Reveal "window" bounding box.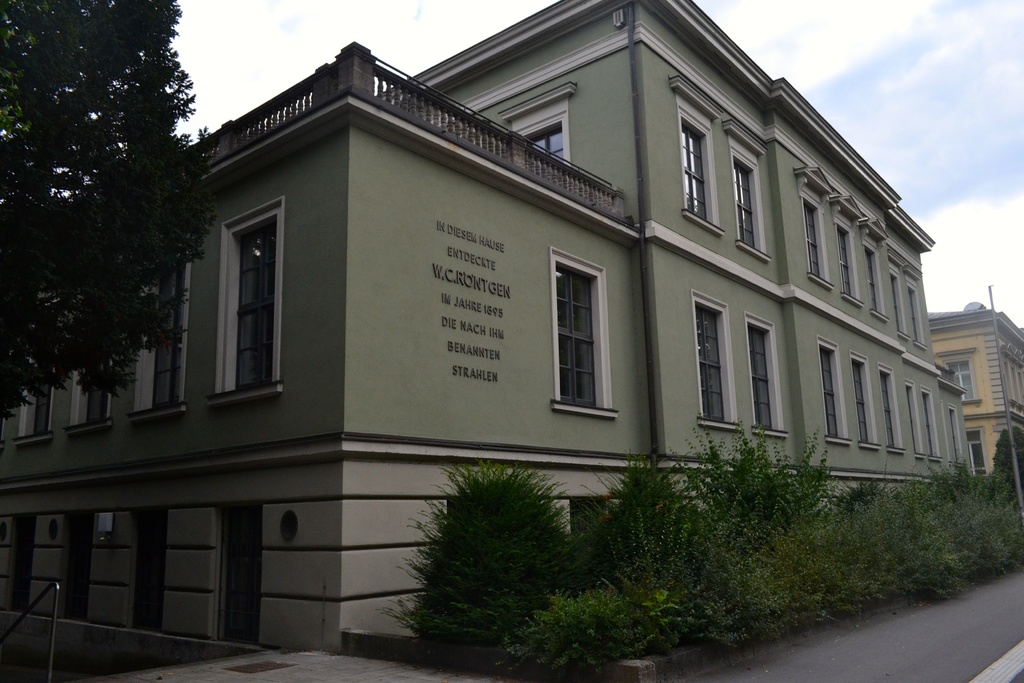
Revealed: locate(908, 290, 921, 337).
